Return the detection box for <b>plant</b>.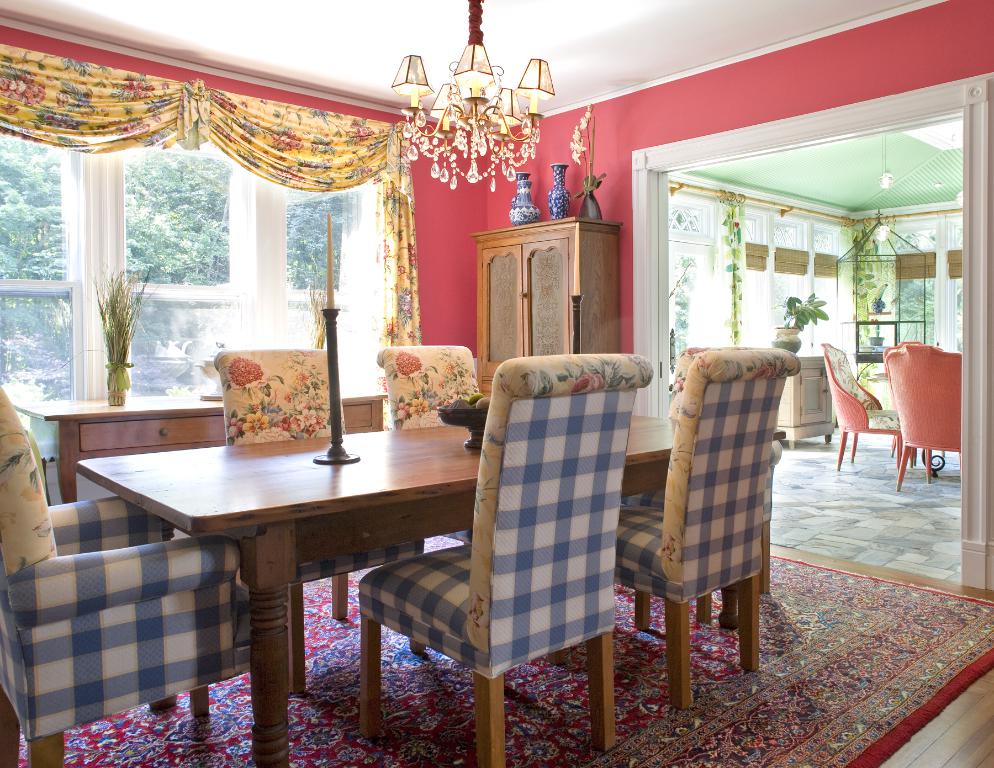
<box>40,255,159,403</box>.
